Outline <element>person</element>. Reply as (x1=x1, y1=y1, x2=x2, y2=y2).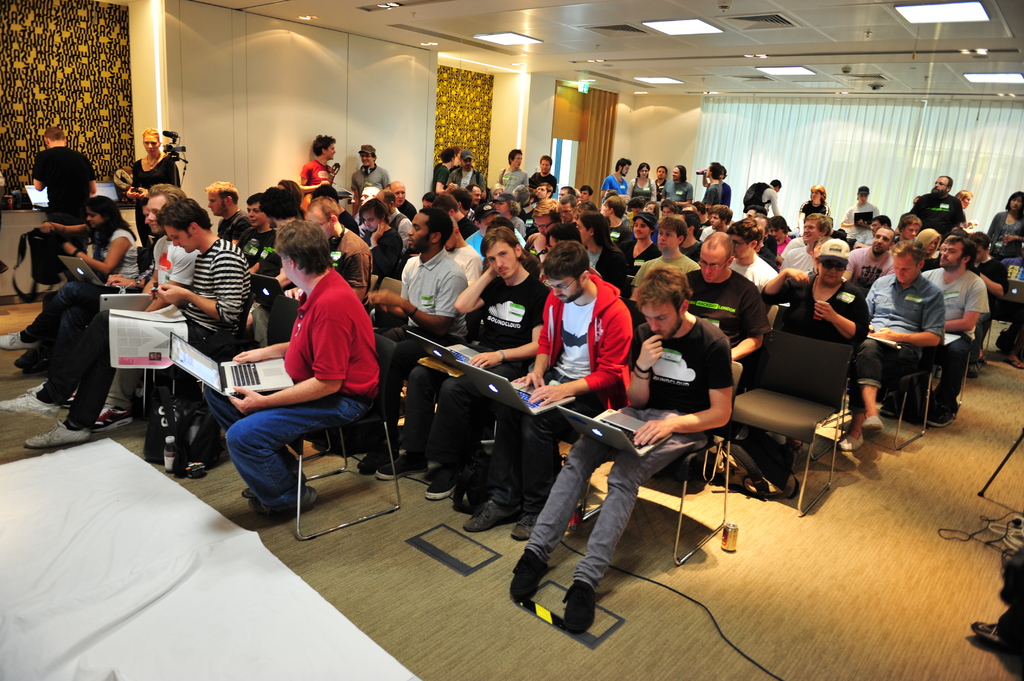
(x1=61, y1=181, x2=199, y2=429).
